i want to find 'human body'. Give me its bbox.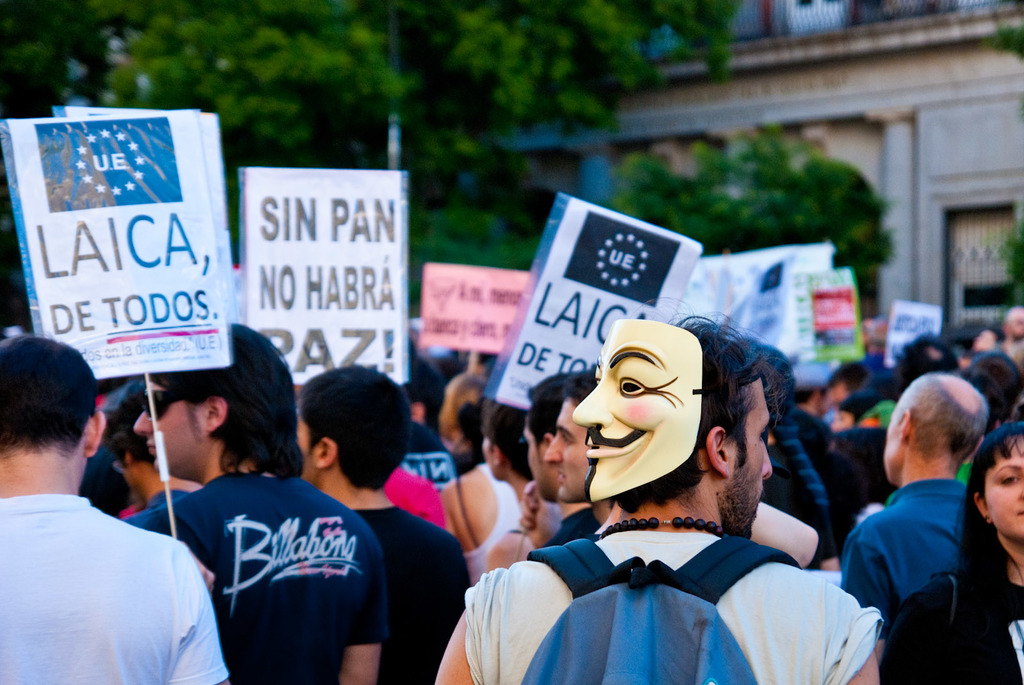
BBox(842, 372, 995, 631).
